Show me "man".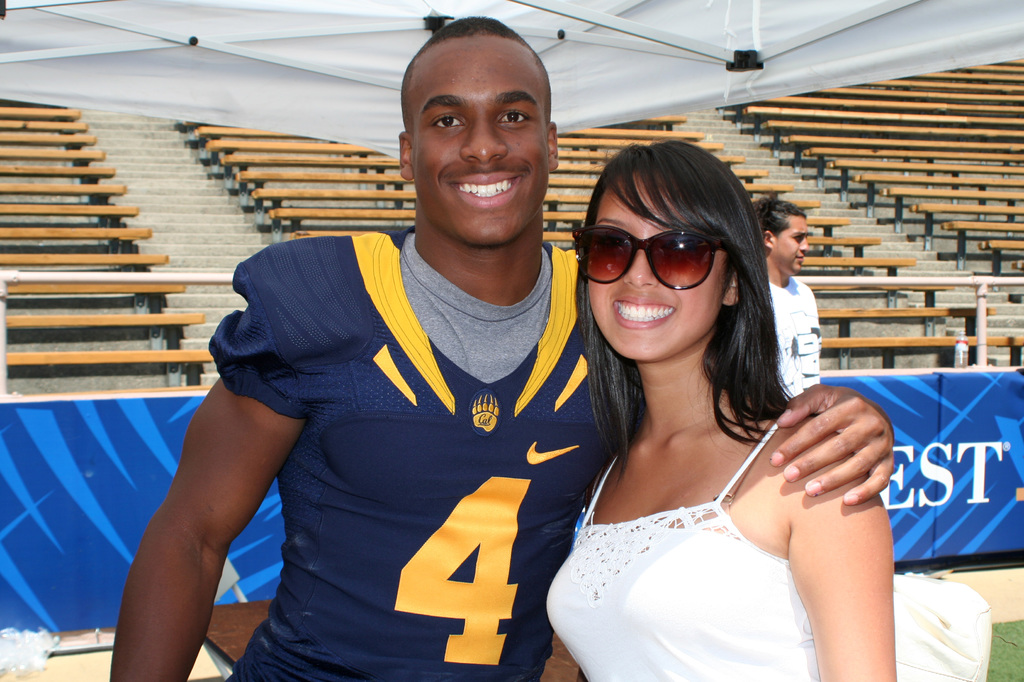
"man" is here: Rect(757, 199, 824, 397).
